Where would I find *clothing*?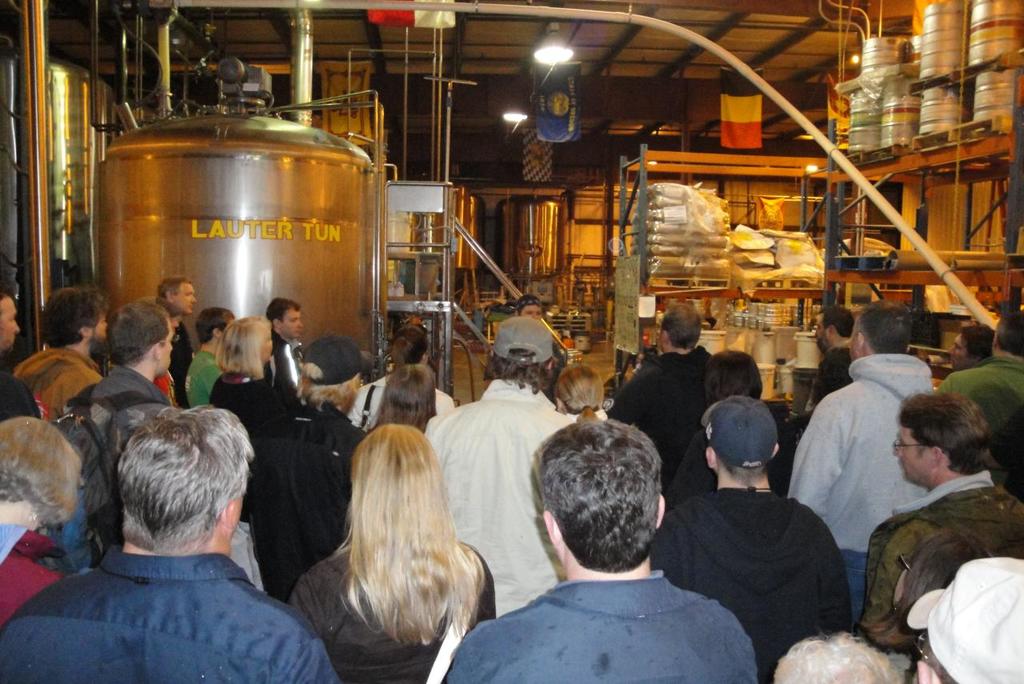
At select_region(922, 347, 1023, 477).
